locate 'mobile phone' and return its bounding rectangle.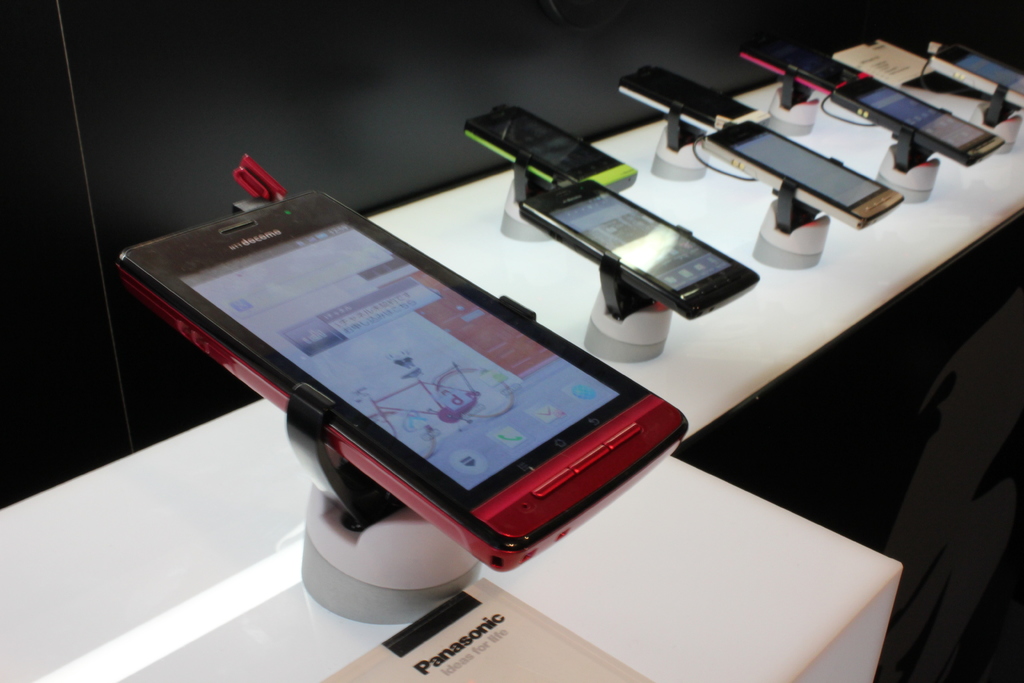
(615,64,769,126).
